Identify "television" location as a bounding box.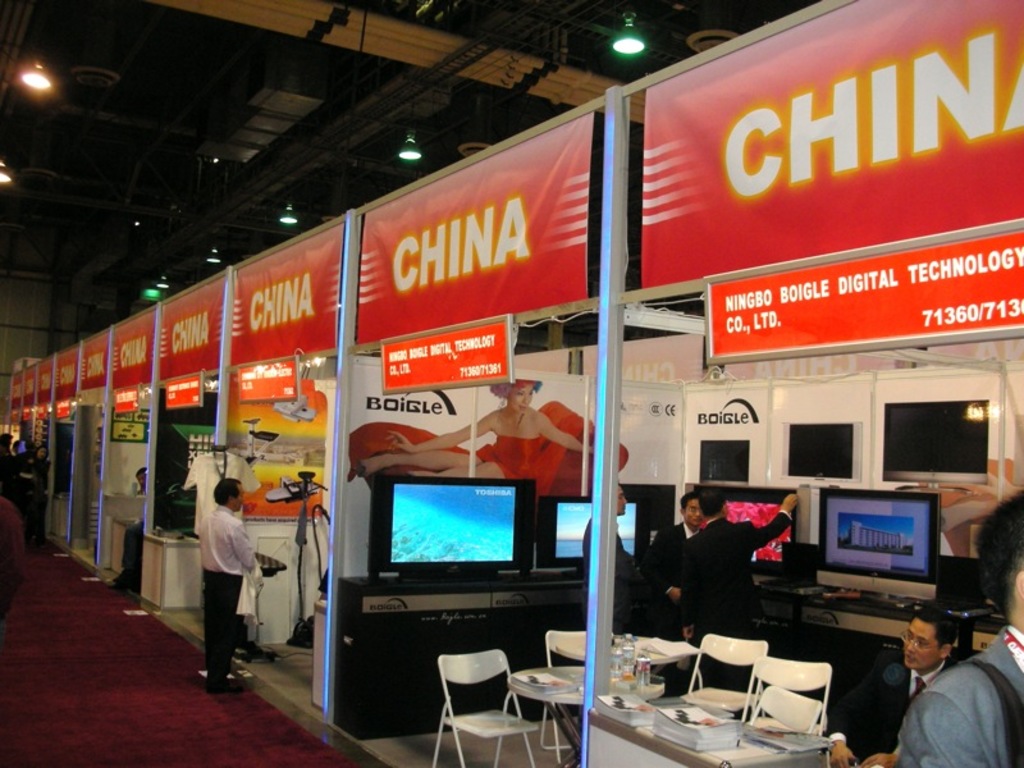
rect(781, 421, 863, 488).
